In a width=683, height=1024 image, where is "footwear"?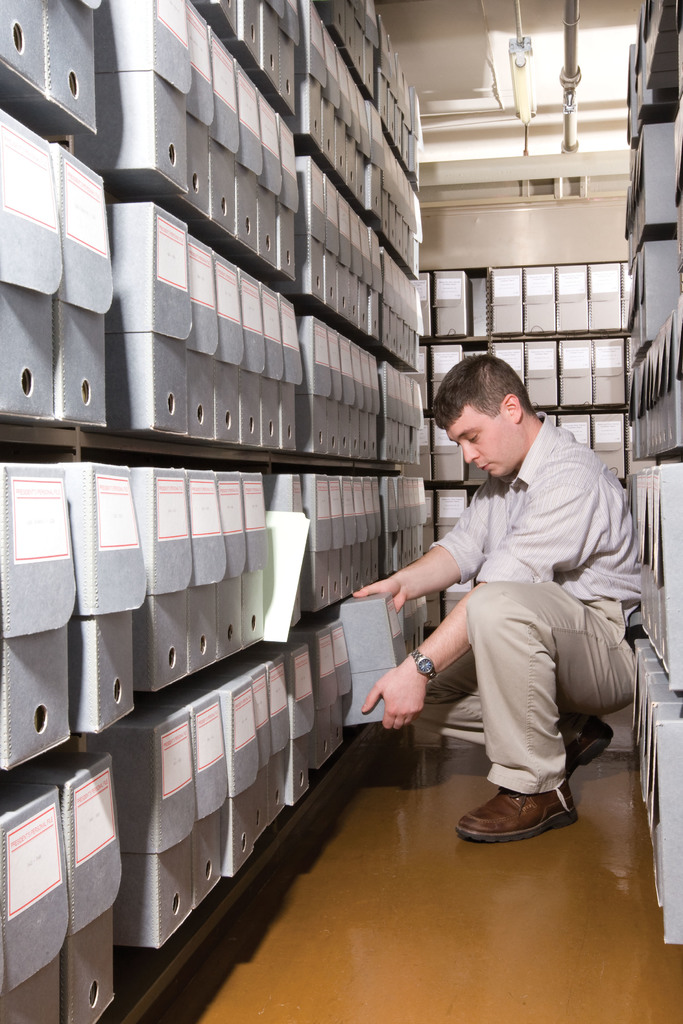
bbox(459, 792, 586, 856).
